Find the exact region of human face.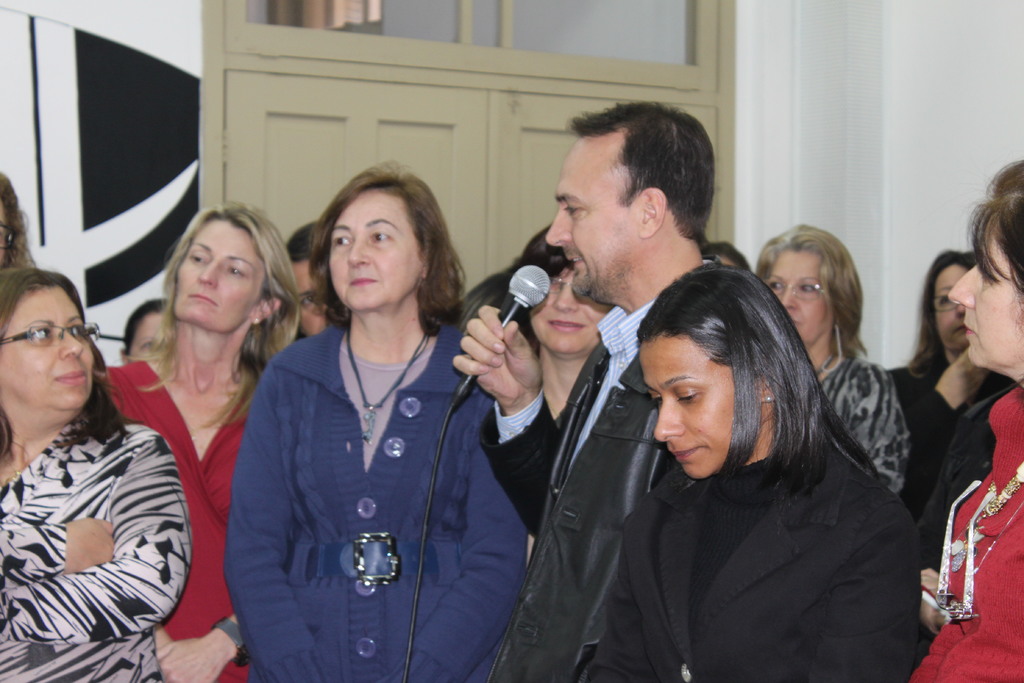
Exact region: x1=0 y1=286 x2=98 y2=413.
